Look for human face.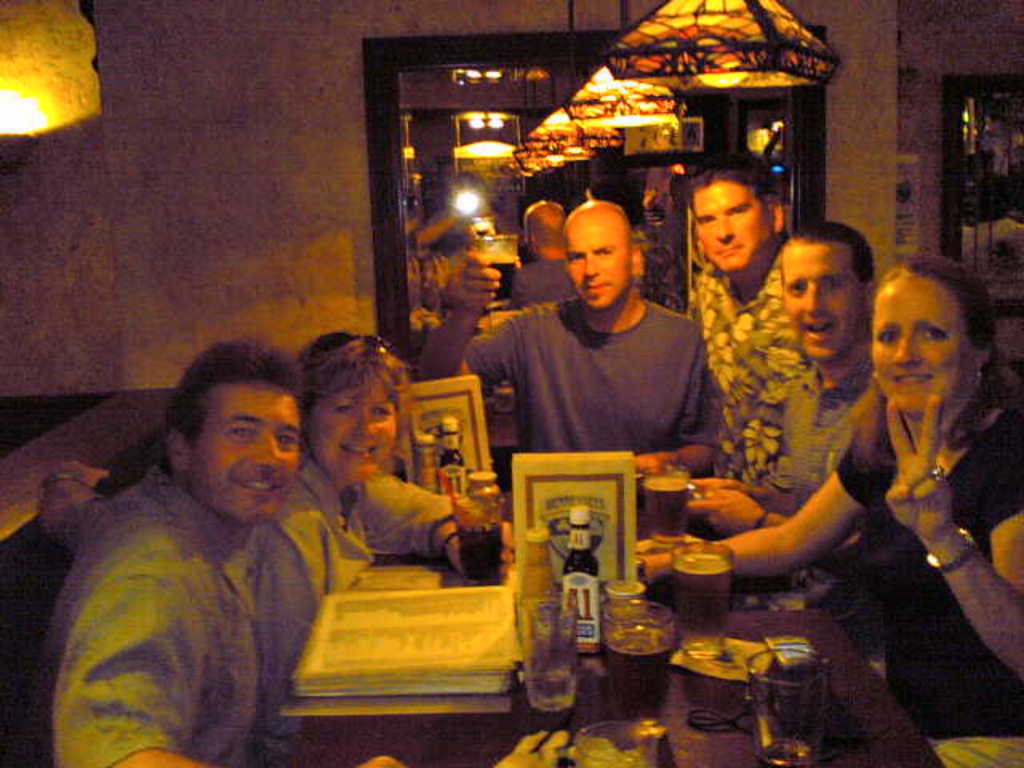
Found: bbox(309, 374, 394, 478).
